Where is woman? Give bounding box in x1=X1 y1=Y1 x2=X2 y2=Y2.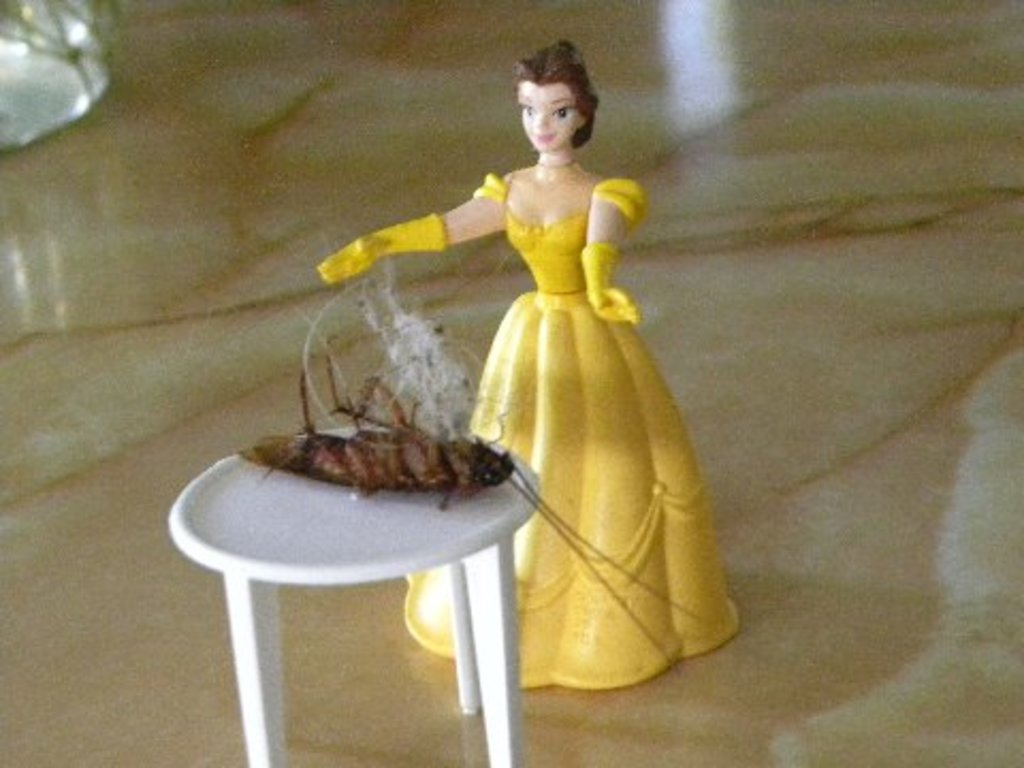
x1=405 y1=28 x2=719 y2=691.
